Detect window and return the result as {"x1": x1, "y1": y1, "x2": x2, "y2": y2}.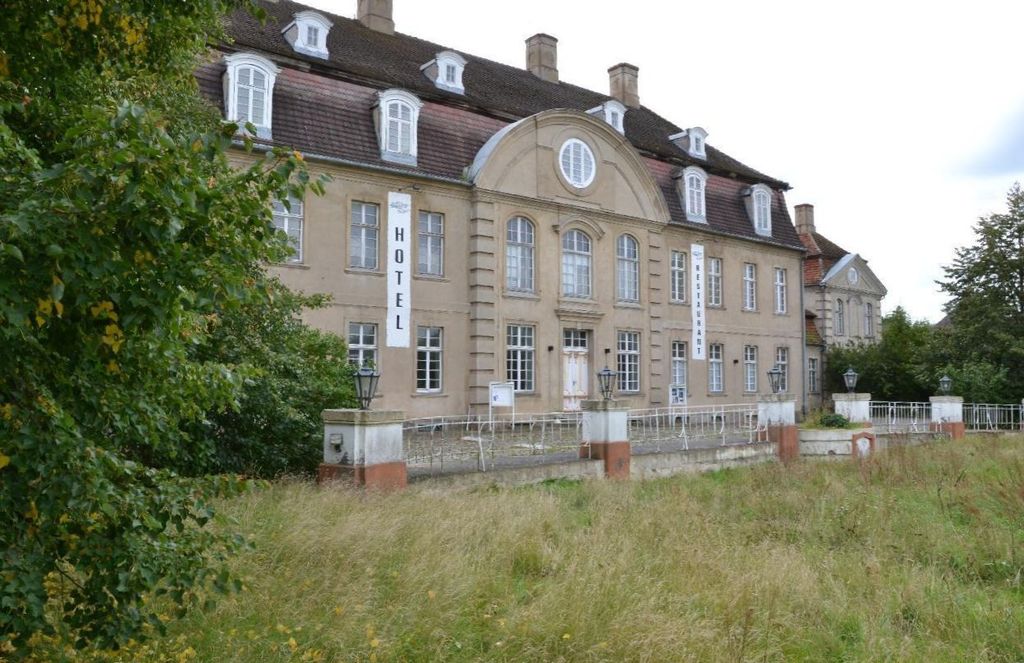
{"x1": 562, "y1": 225, "x2": 588, "y2": 299}.
